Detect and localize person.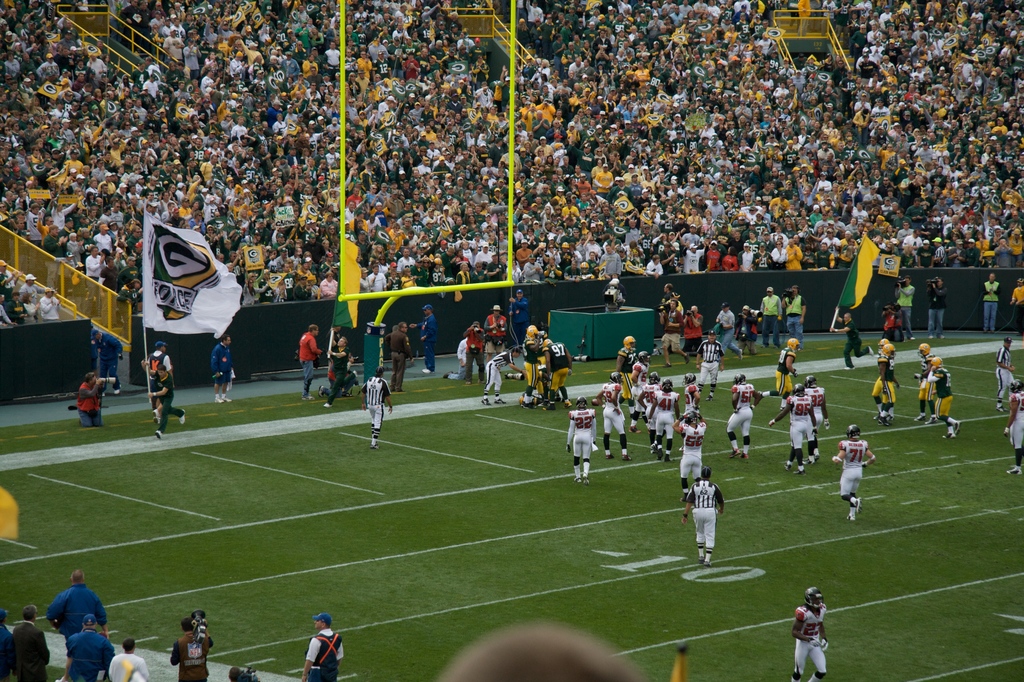
Localized at [144,338,172,404].
